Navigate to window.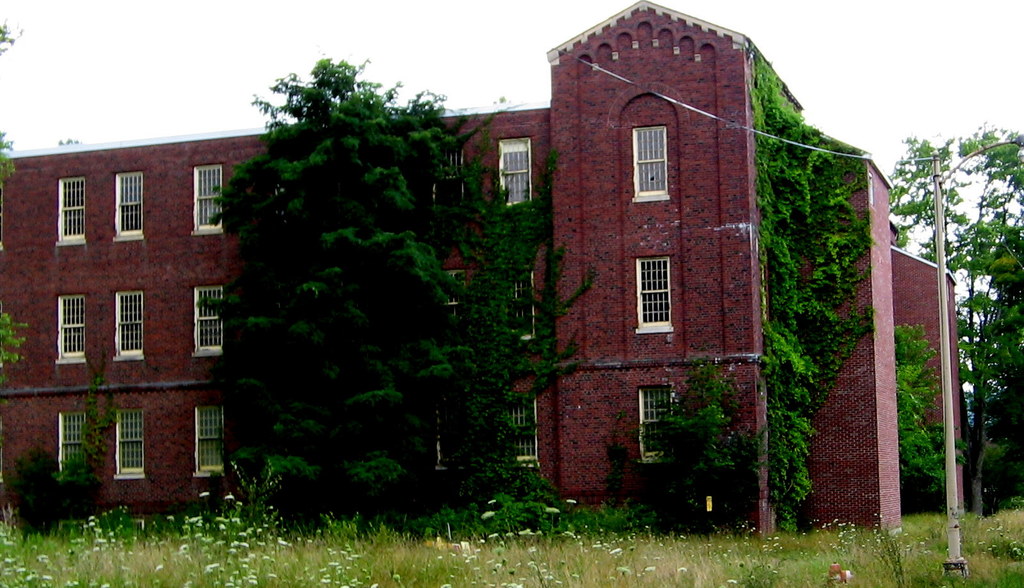
Navigation target: x1=58, y1=179, x2=87, y2=247.
